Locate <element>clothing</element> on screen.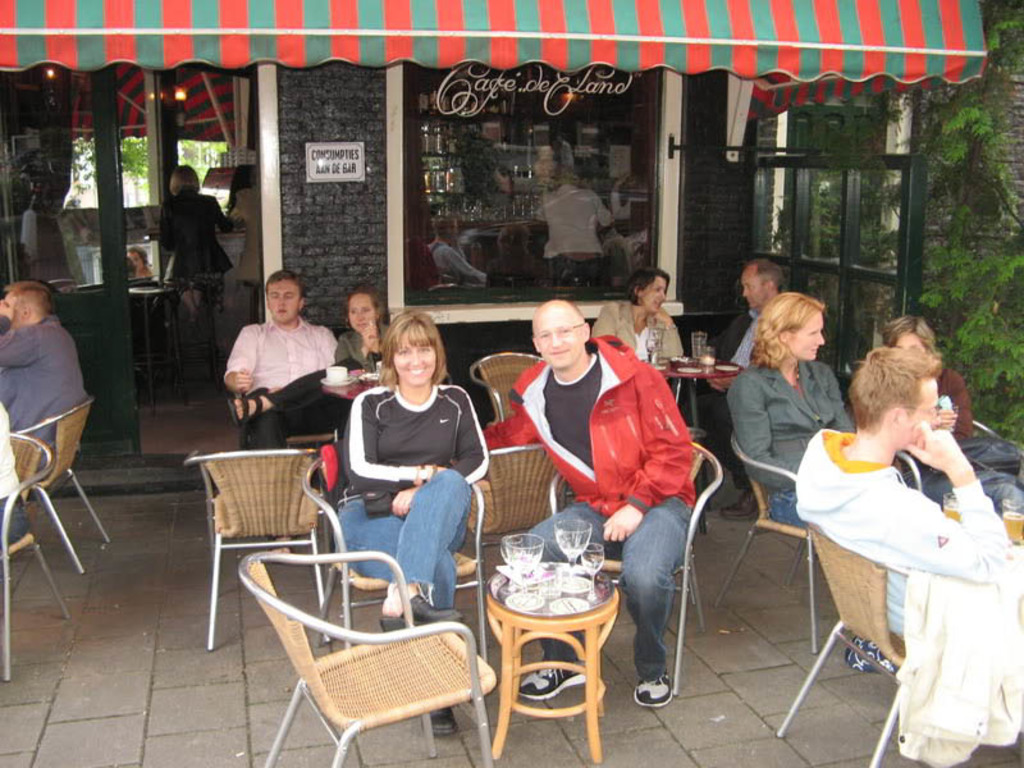
On screen at (x1=790, y1=420, x2=1011, y2=659).
